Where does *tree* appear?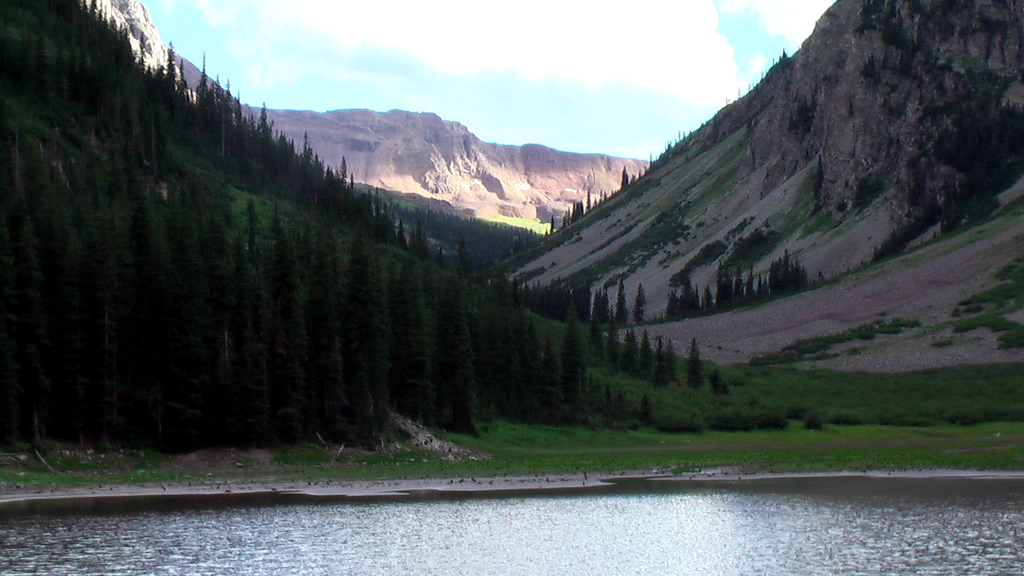
Appears at {"left": 730, "top": 258, "right": 751, "bottom": 303}.
